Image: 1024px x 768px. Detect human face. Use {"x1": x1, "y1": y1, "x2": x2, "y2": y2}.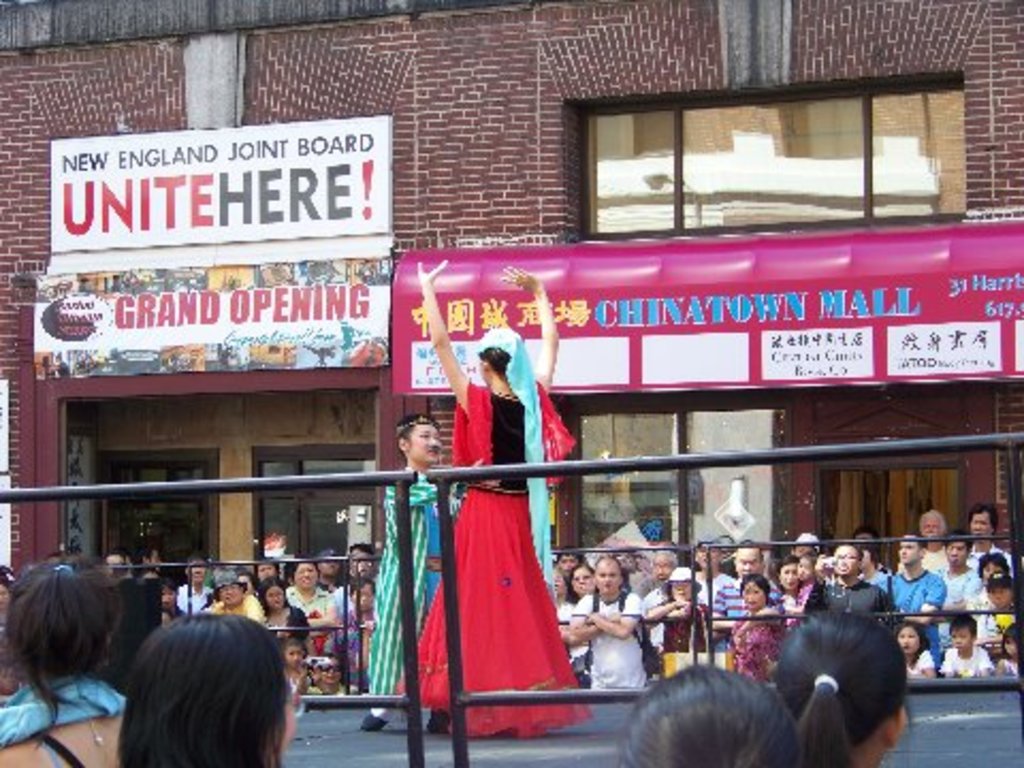
{"x1": 990, "y1": 582, "x2": 1009, "y2": 606}.
